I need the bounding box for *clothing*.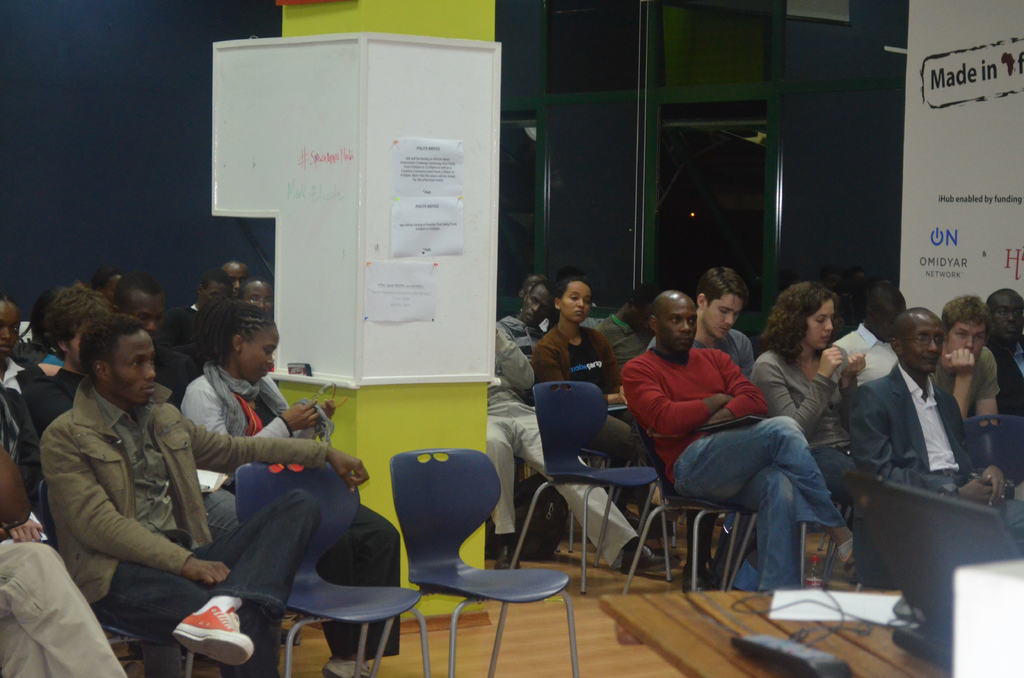
Here it is: [x1=481, y1=320, x2=634, y2=564].
